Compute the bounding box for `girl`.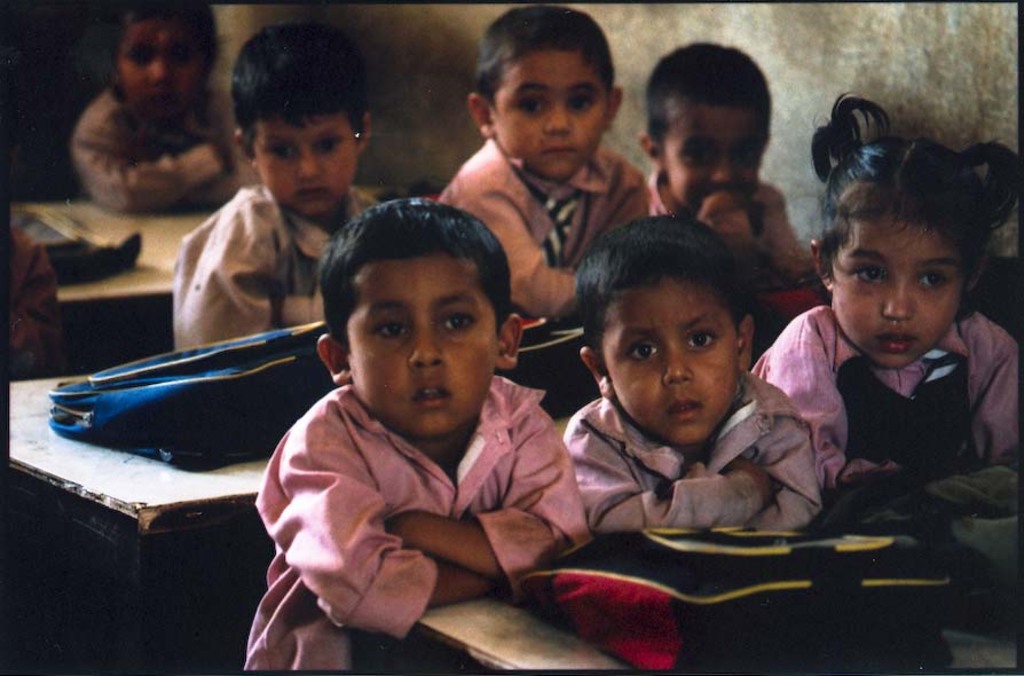
region(745, 89, 1023, 511).
